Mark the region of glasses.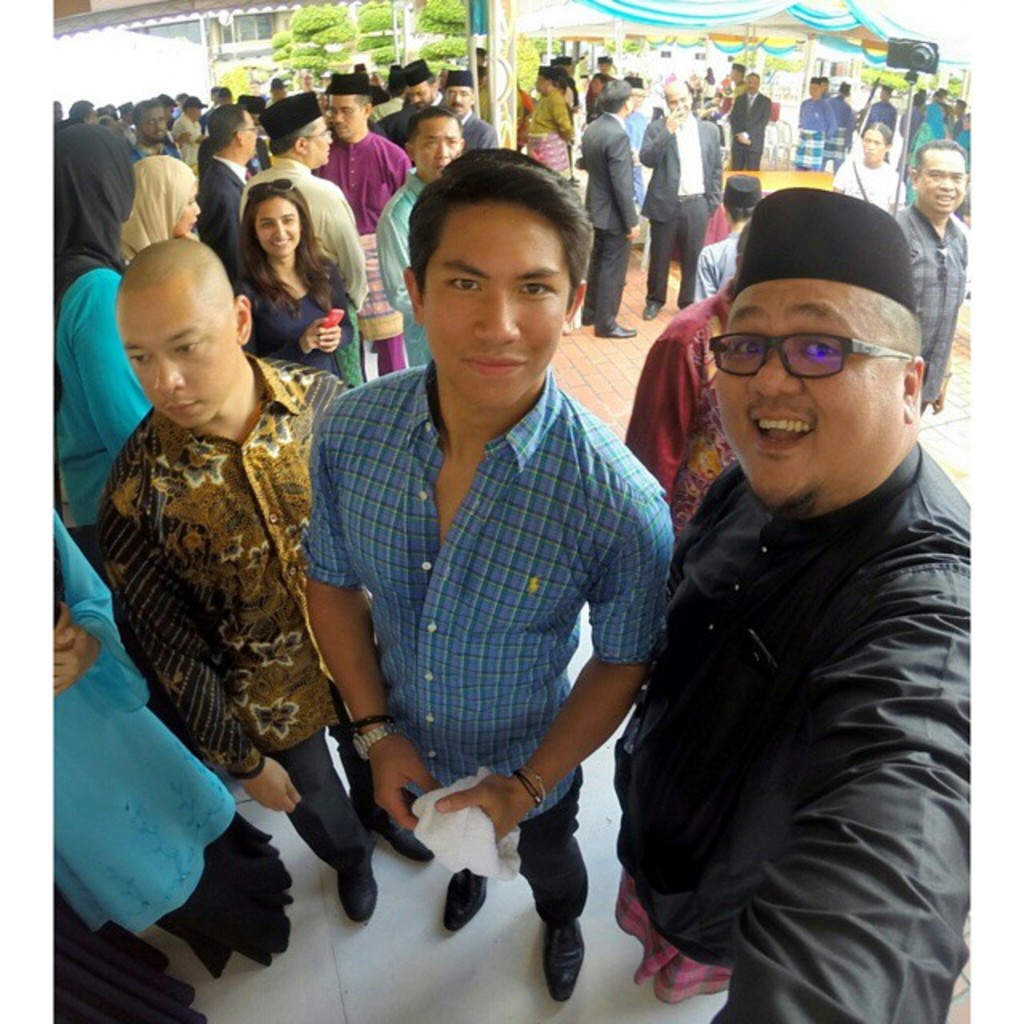
Region: (306,130,334,139).
